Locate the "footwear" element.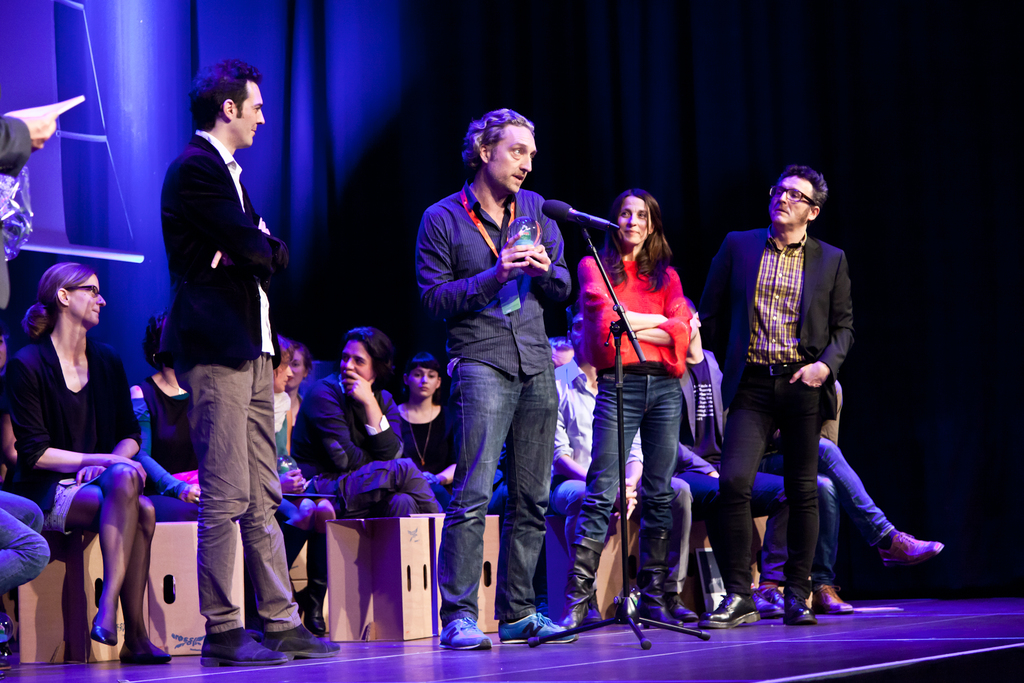
Element bbox: detection(748, 588, 781, 620).
